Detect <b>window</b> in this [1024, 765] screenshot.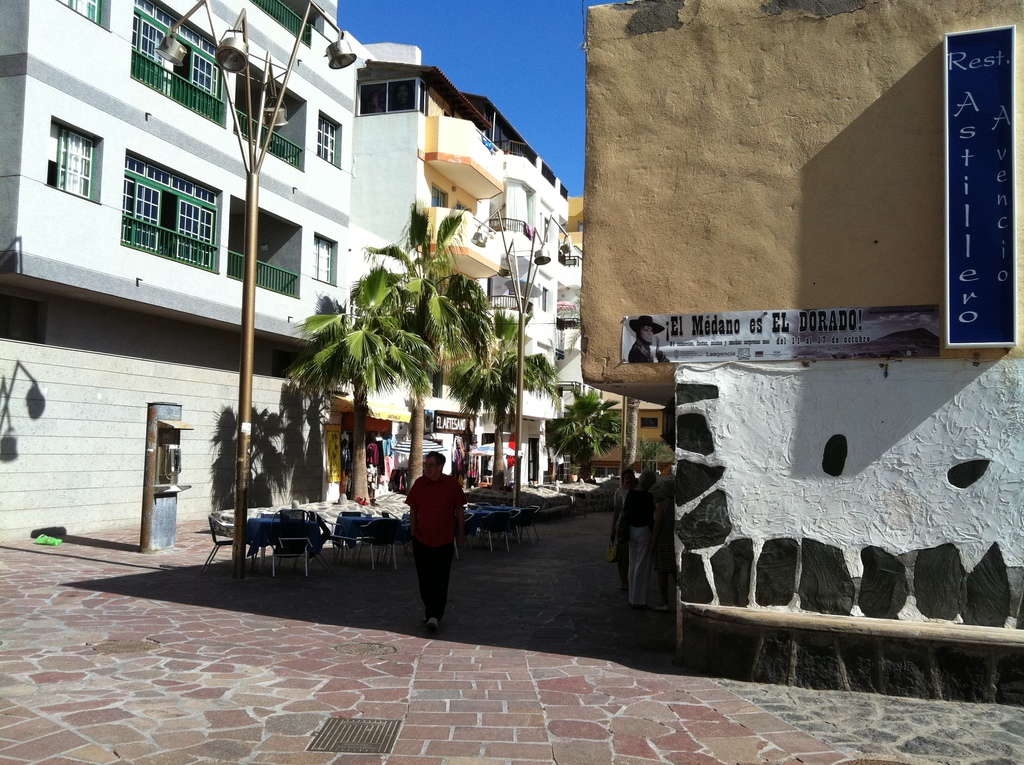
Detection: [119, 154, 219, 273].
